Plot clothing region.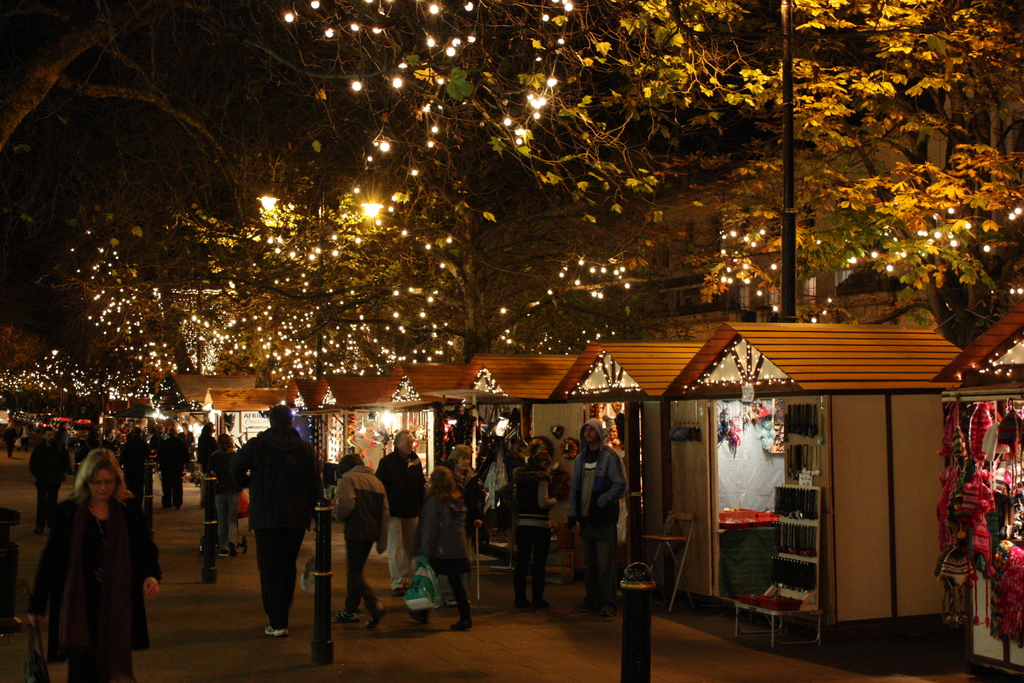
Plotted at <region>452, 473, 485, 537</region>.
